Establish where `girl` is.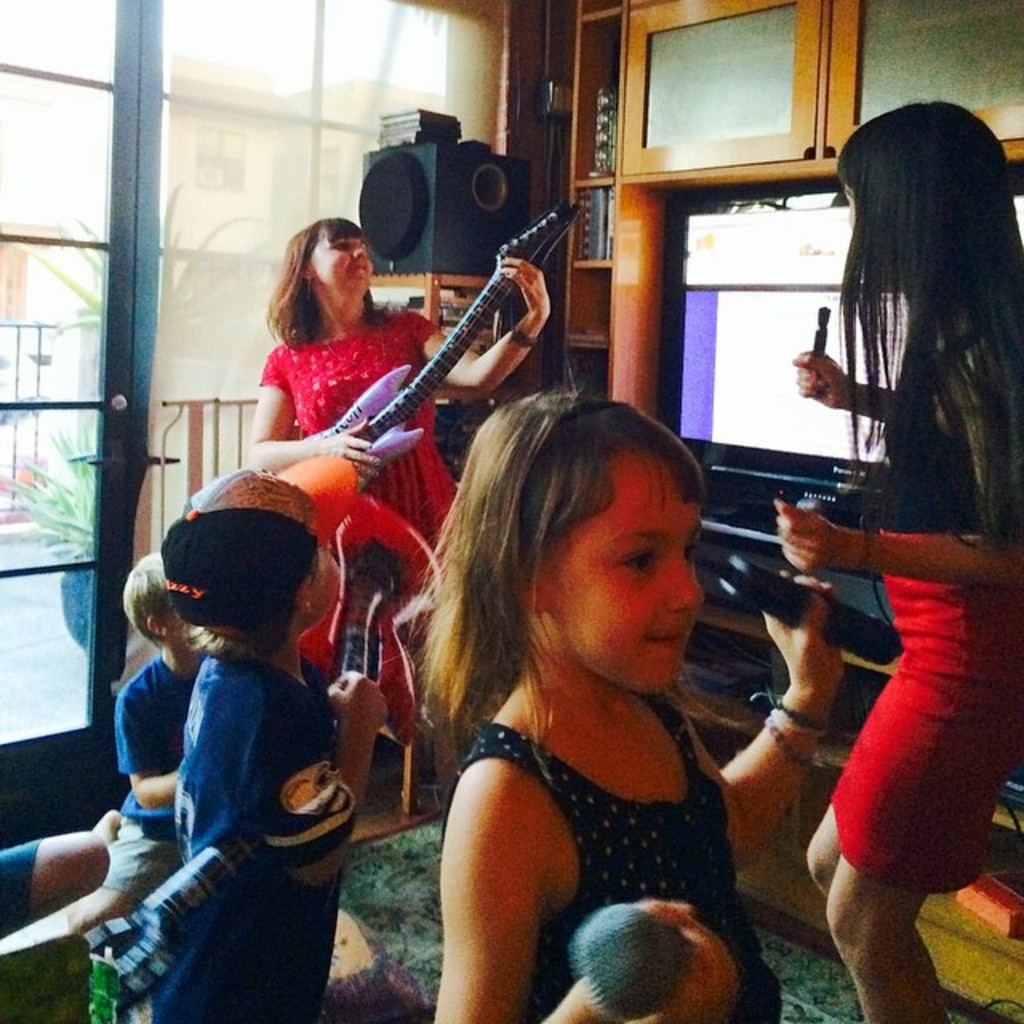
Established at left=402, top=392, right=899, bottom=1022.
